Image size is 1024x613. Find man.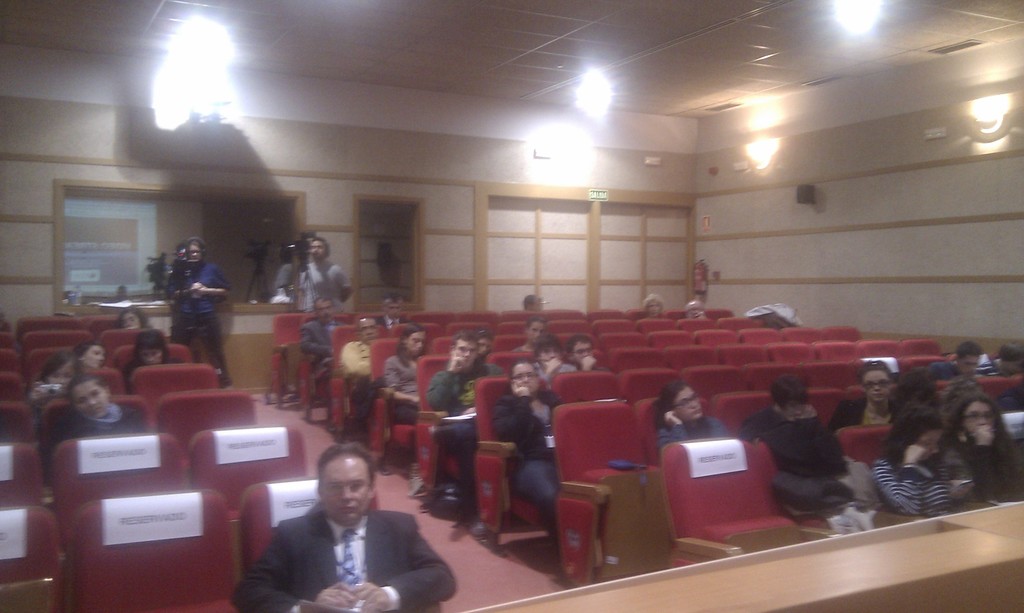
{"left": 568, "top": 337, "right": 612, "bottom": 372}.
